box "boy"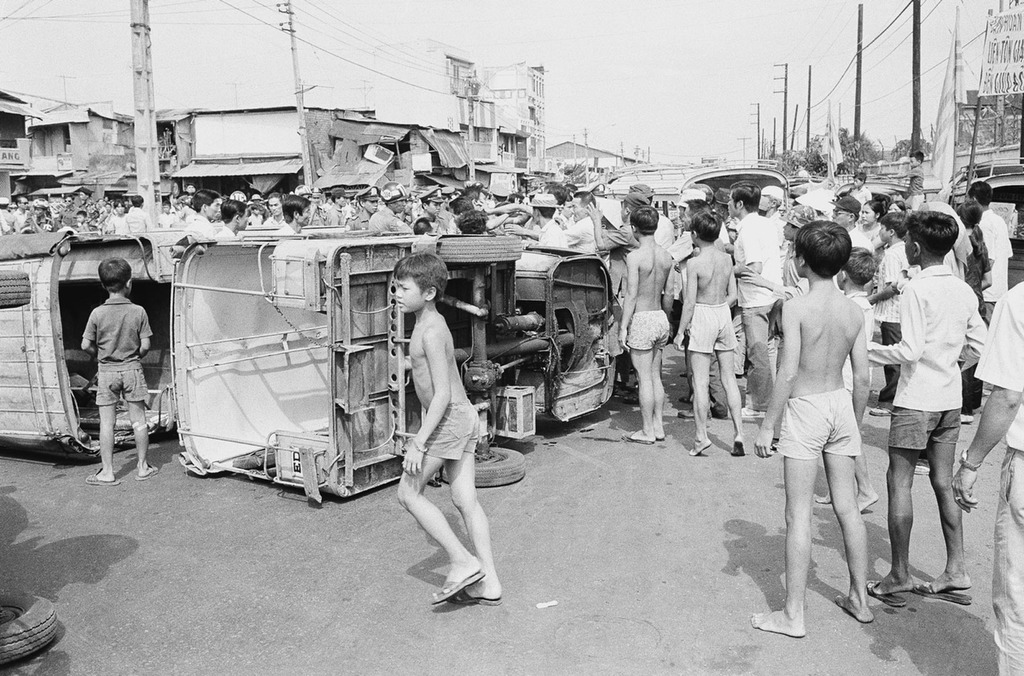
bbox=(813, 244, 881, 514)
